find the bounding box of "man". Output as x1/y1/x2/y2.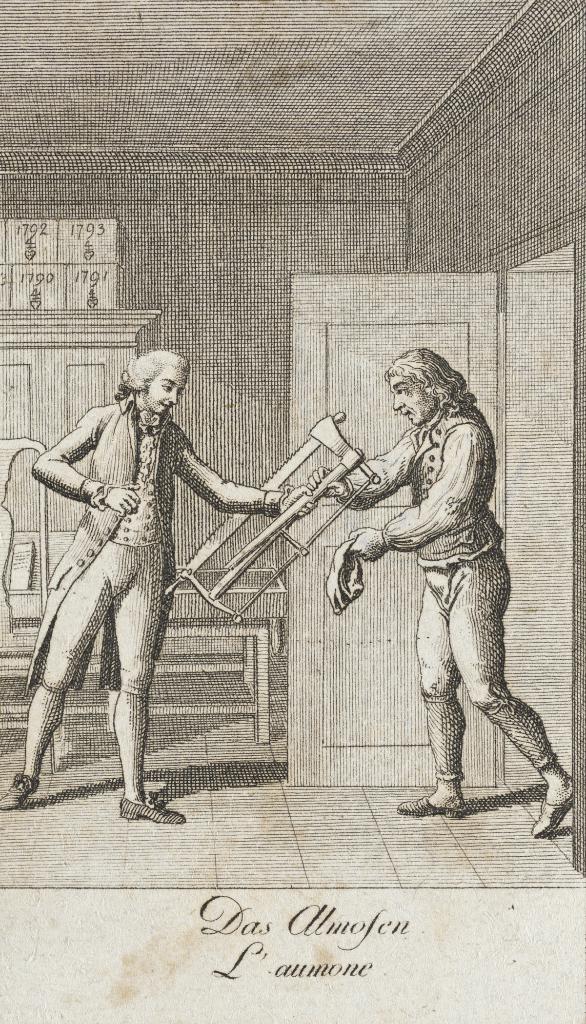
310/344/576/838.
